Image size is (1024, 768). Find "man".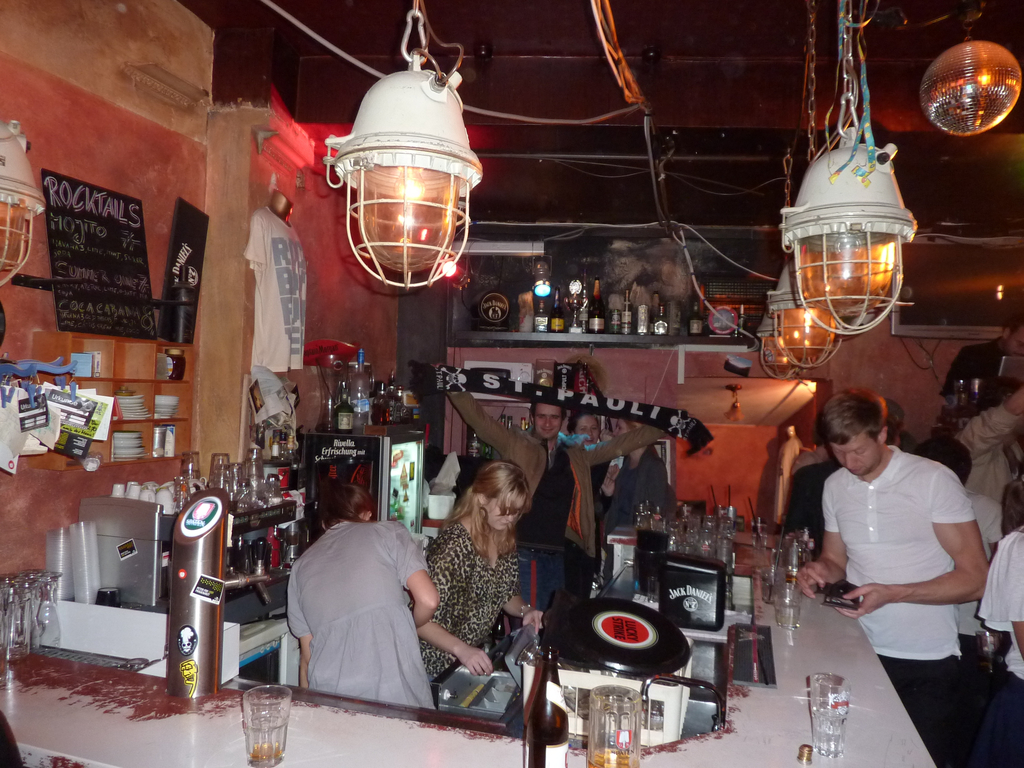
(431,362,668,595).
